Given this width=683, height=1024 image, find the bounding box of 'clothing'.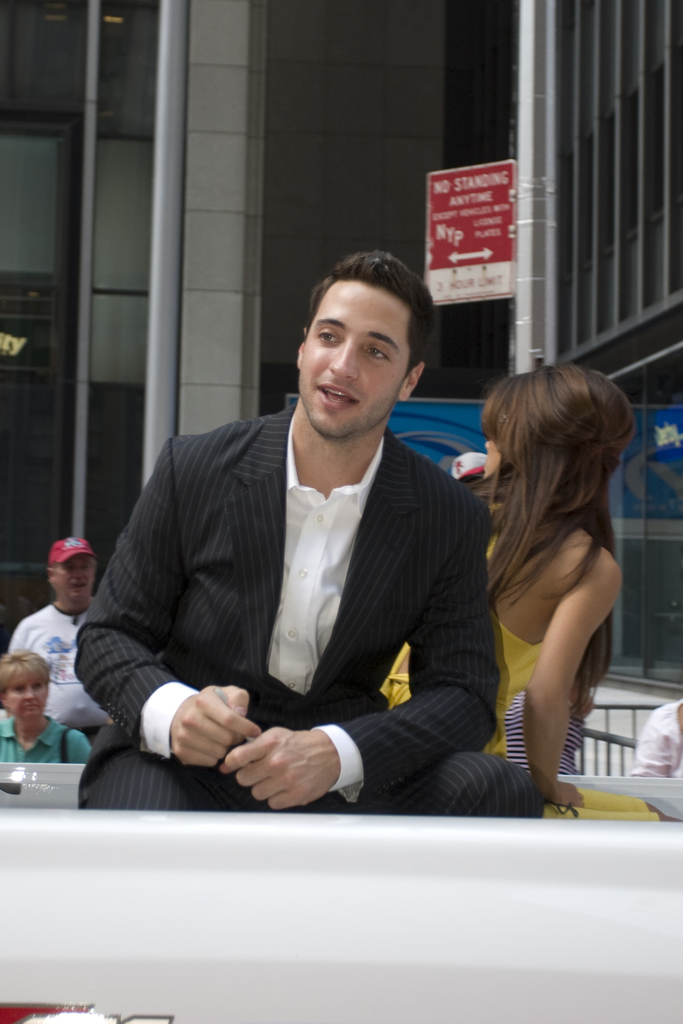
select_region(376, 532, 665, 828).
